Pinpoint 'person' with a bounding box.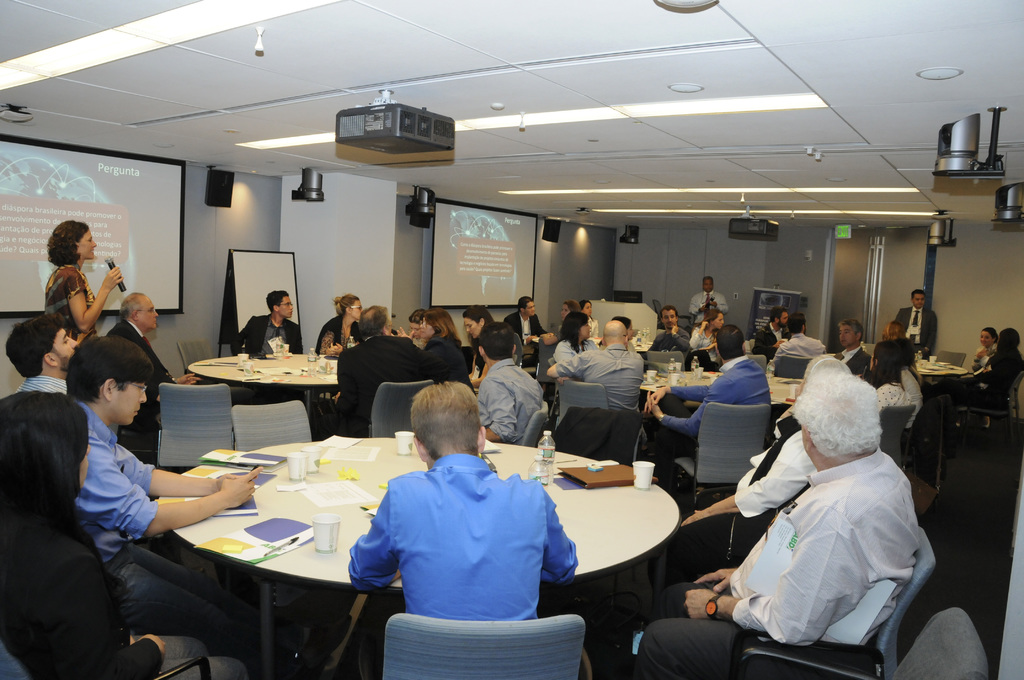
554, 336, 599, 381.
